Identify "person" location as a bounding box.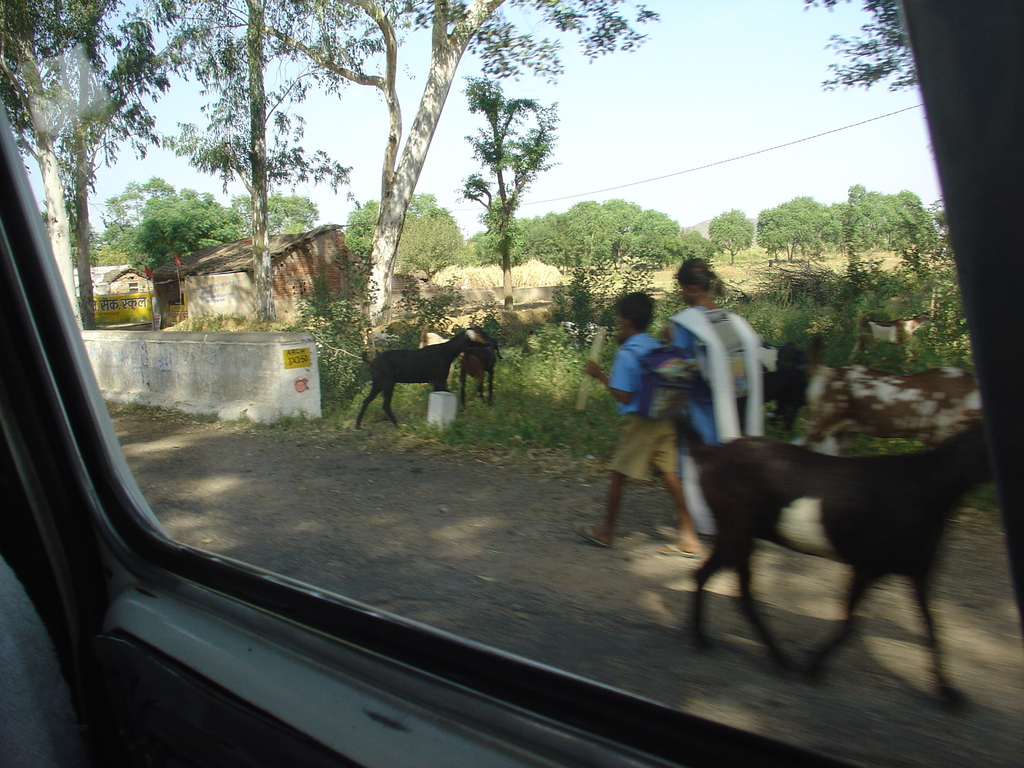
bbox(575, 291, 717, 573).
